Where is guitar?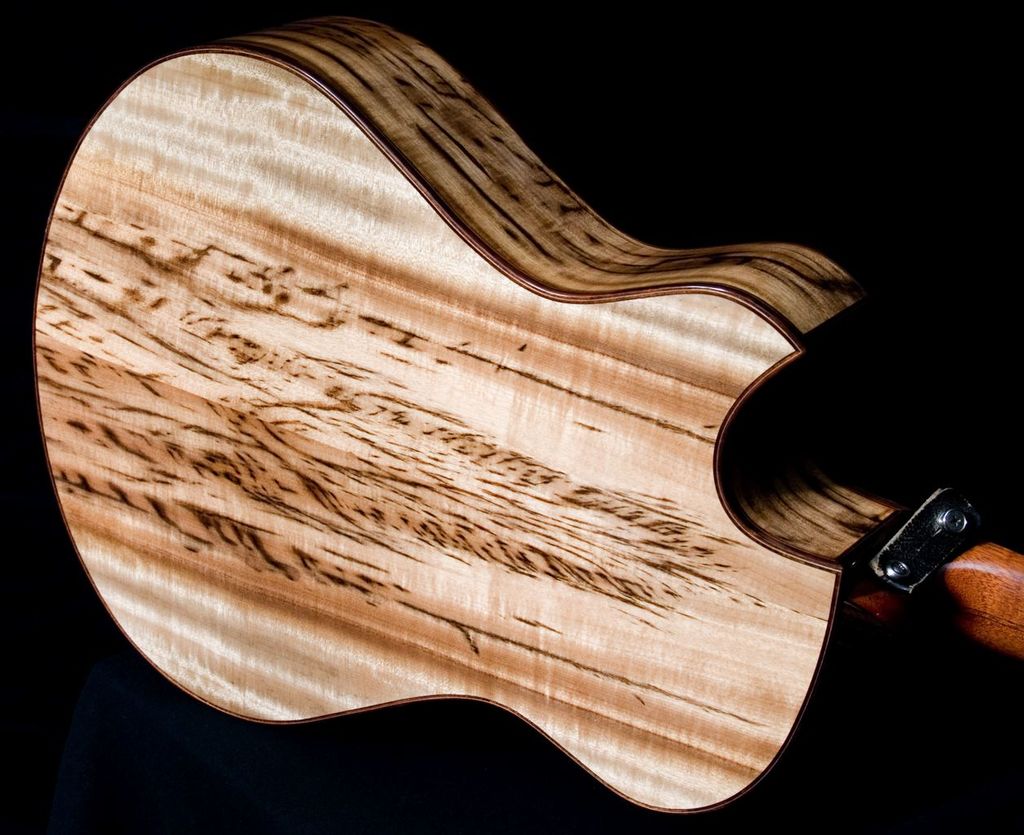
l=40, t=24, r=940, b=834.
